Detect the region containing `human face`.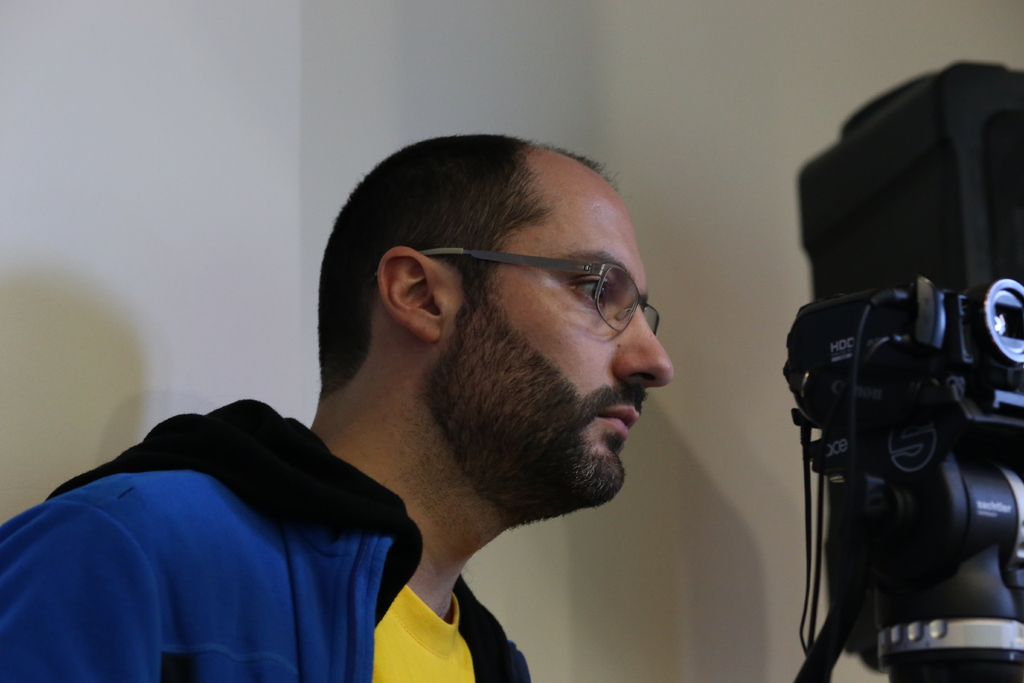
{"left": 443, "top": 199, "right": 675, "bottom": 509}.
